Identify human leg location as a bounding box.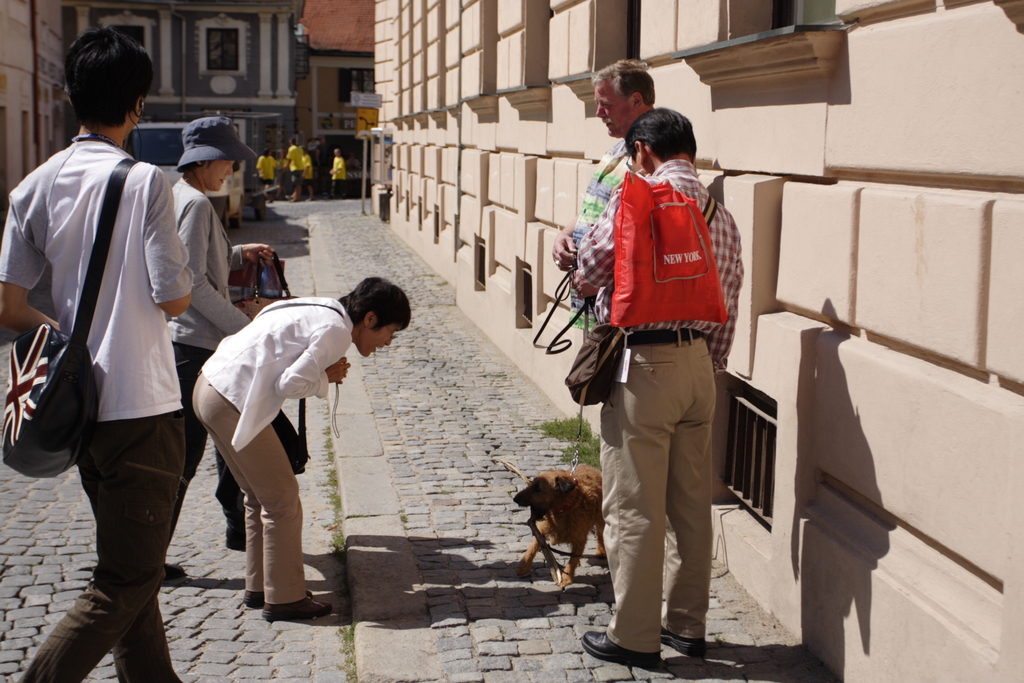
79, 431, 189, 682.
